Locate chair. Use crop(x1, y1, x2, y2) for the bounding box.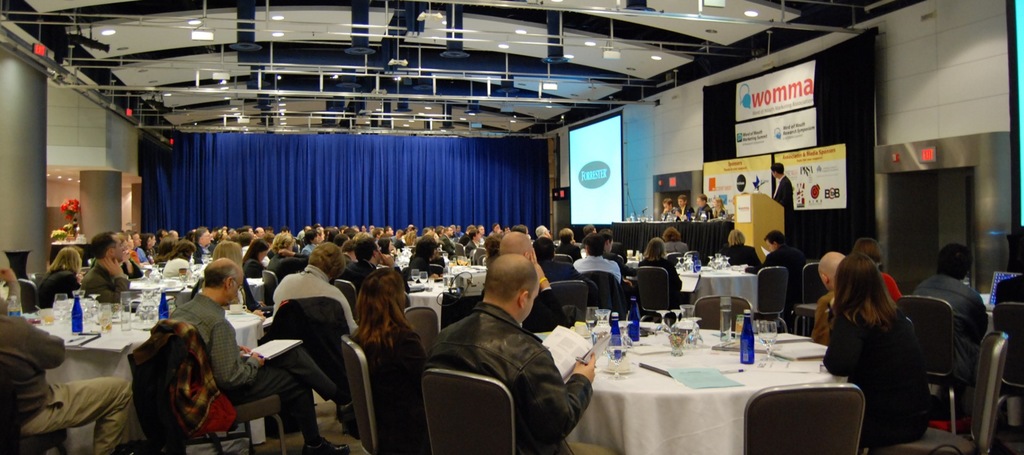
crop(19, 276, 44, 316).
